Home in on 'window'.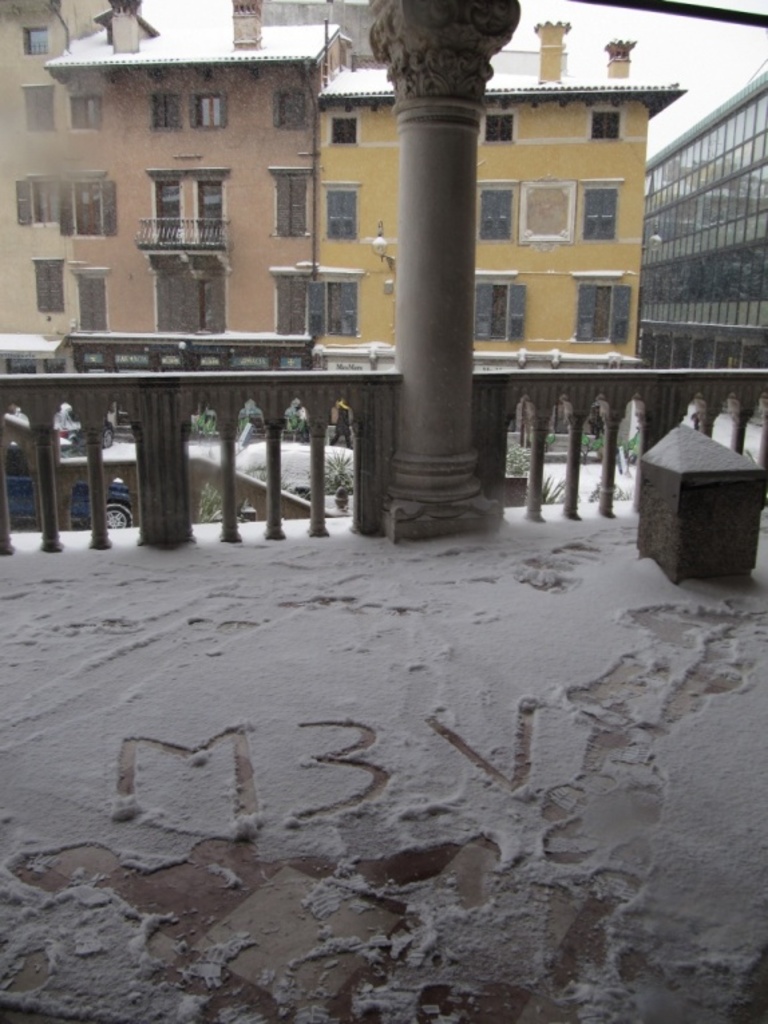
Homed in at <box>583,181,621,244</box>.
